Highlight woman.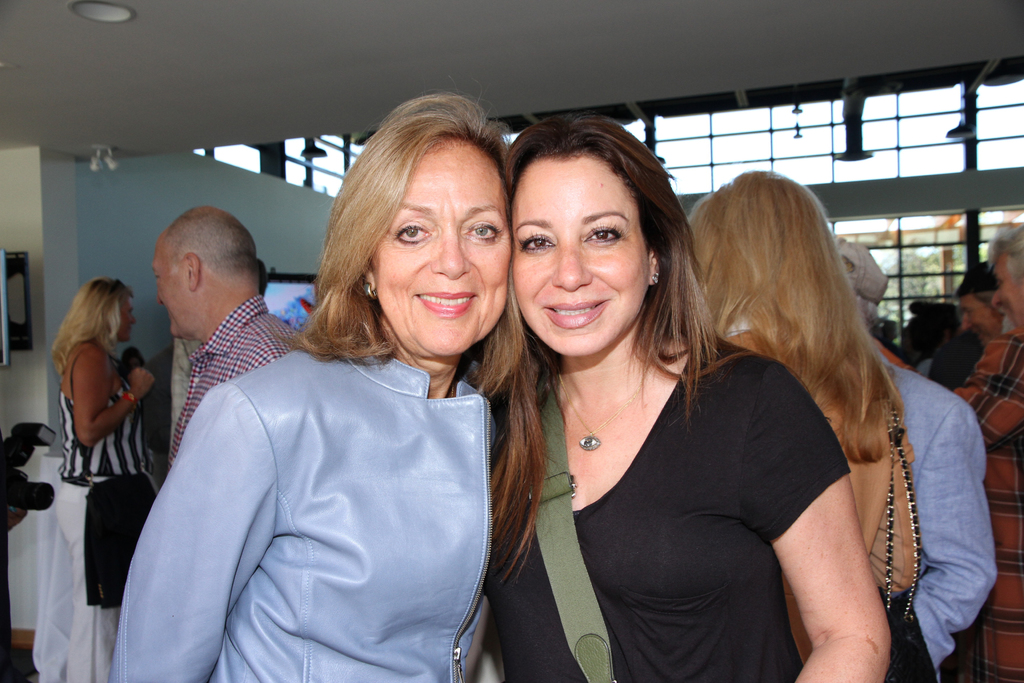
Highlighted region: (x1=680, y1=163, x2=941, y2=682).
